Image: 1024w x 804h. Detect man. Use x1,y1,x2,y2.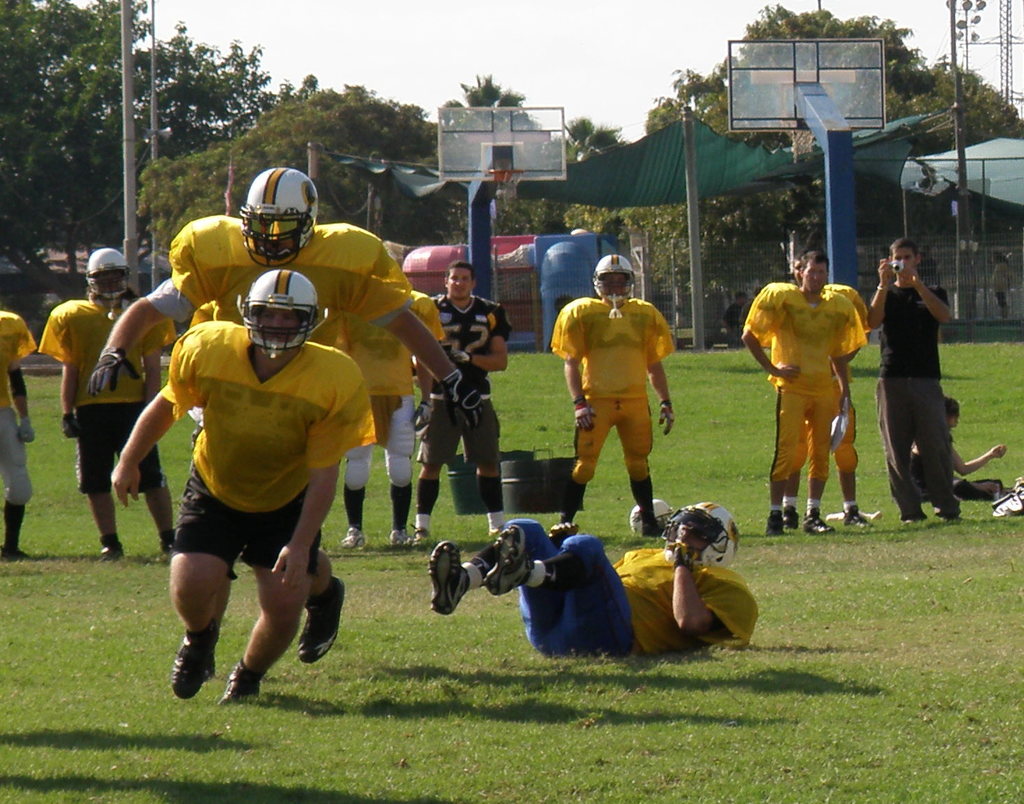
864,239,968,522.
